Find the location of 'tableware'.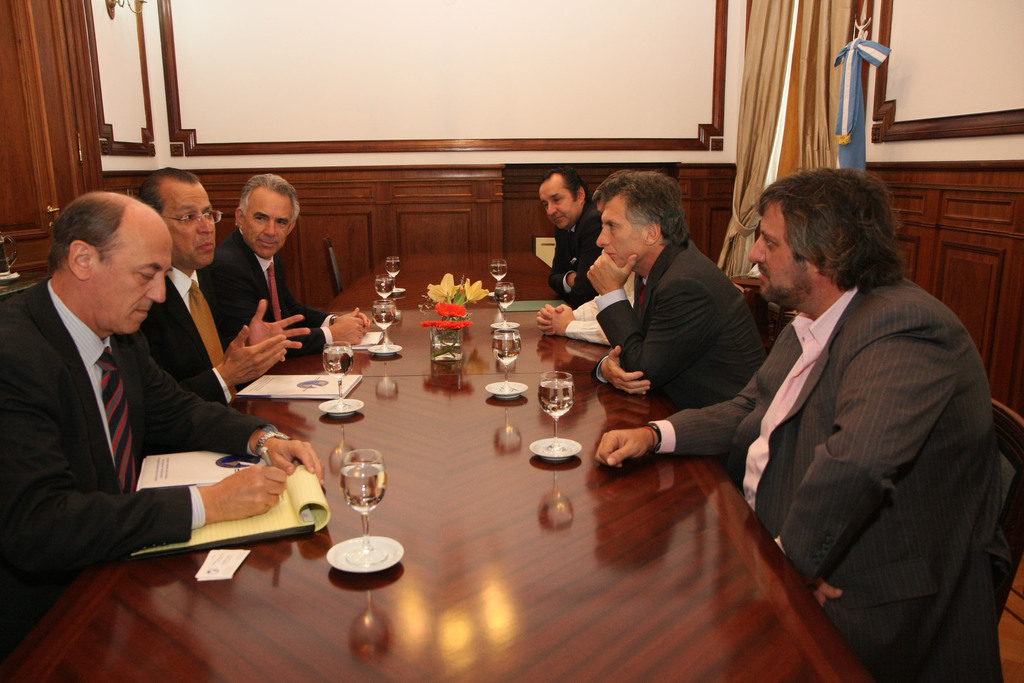
Location: <region>379, 302, 405, 320</region>.
